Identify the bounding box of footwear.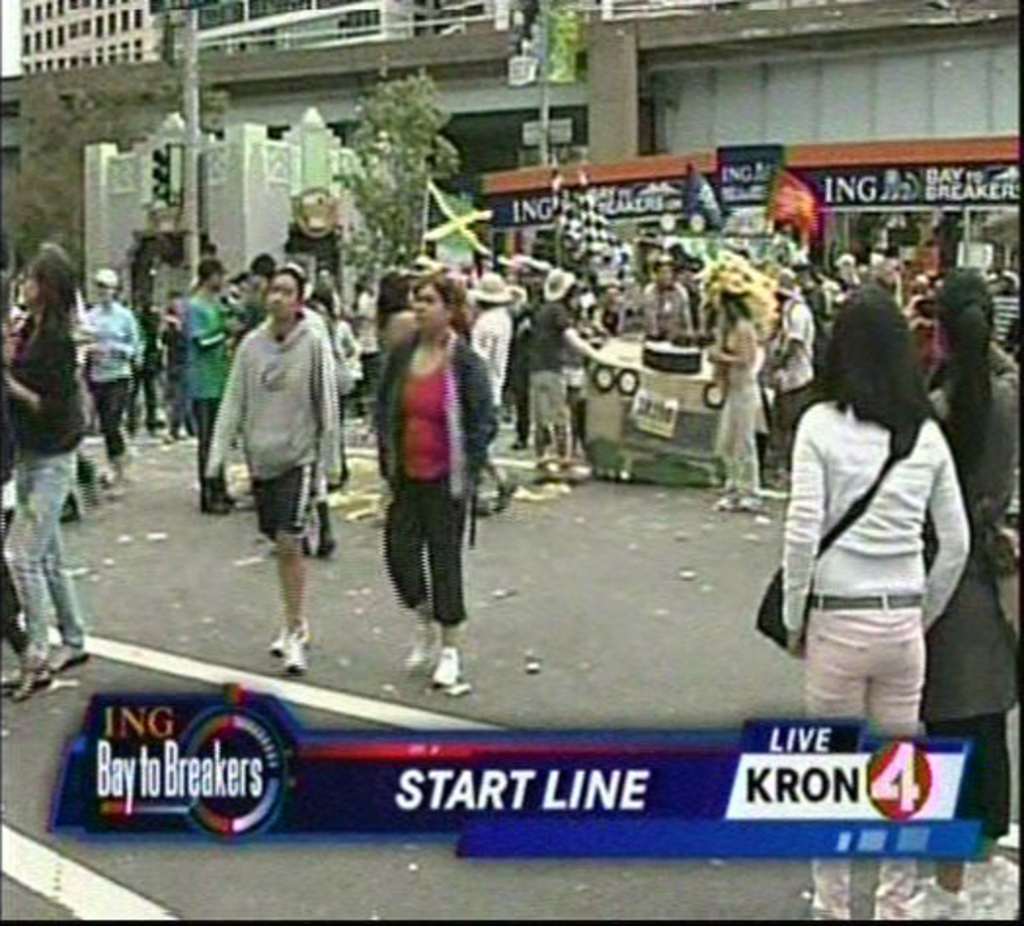
<region>261, 624, 306, 657</region>.
